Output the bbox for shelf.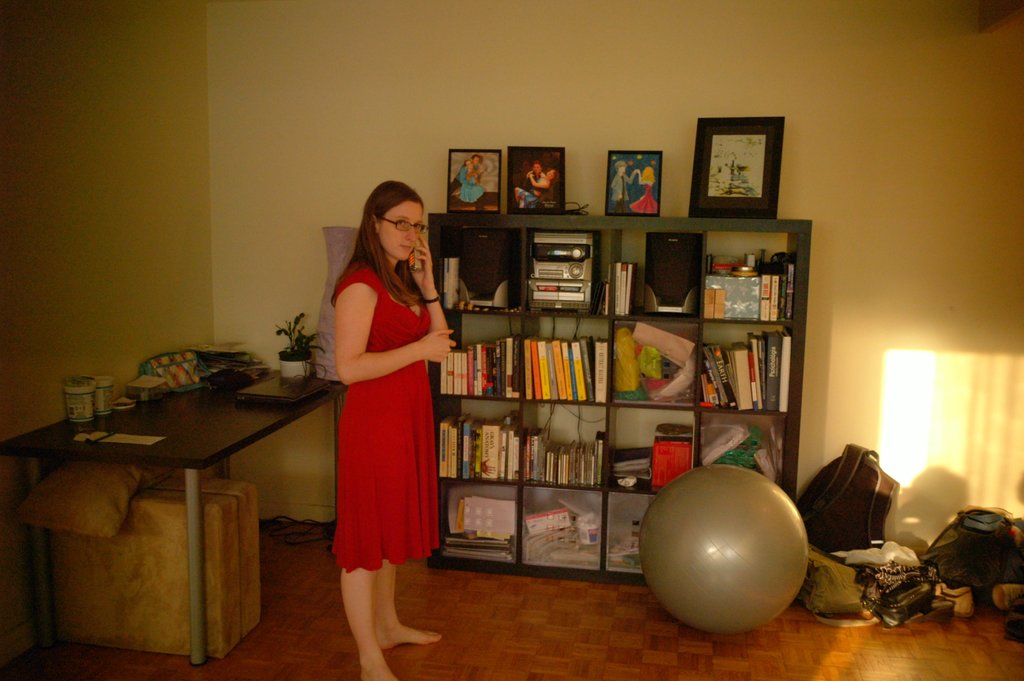
select_region(518, 398, 611, 491).
